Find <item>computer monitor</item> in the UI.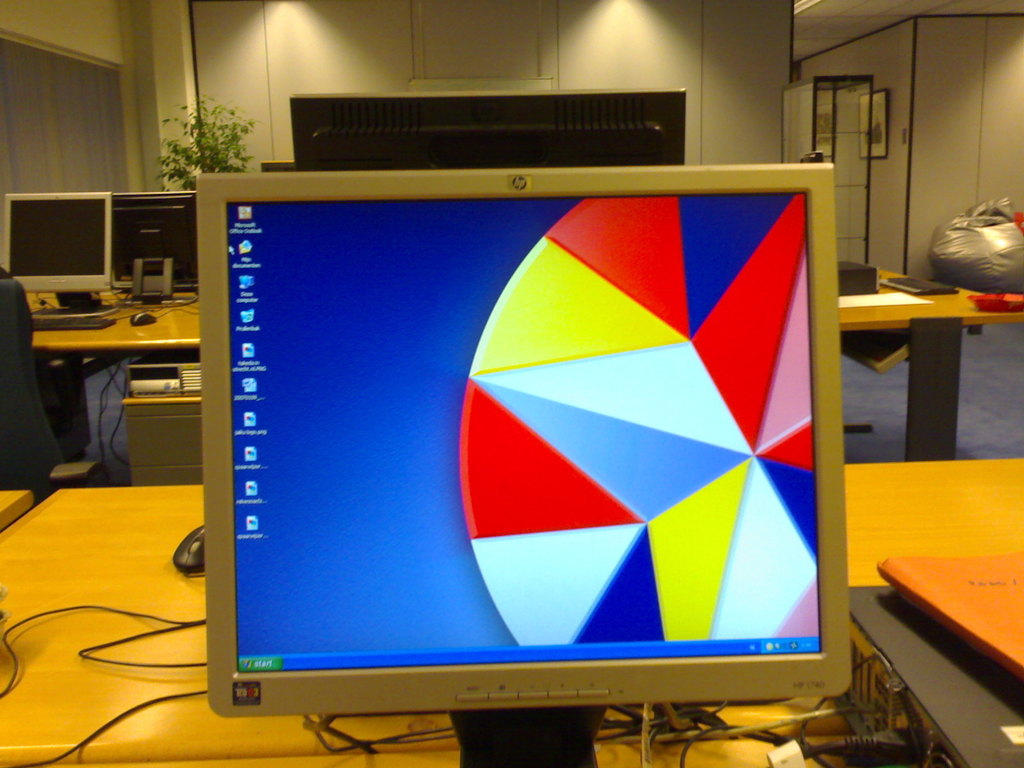
UI element at <region>291, 83, 687, 175</region>.
